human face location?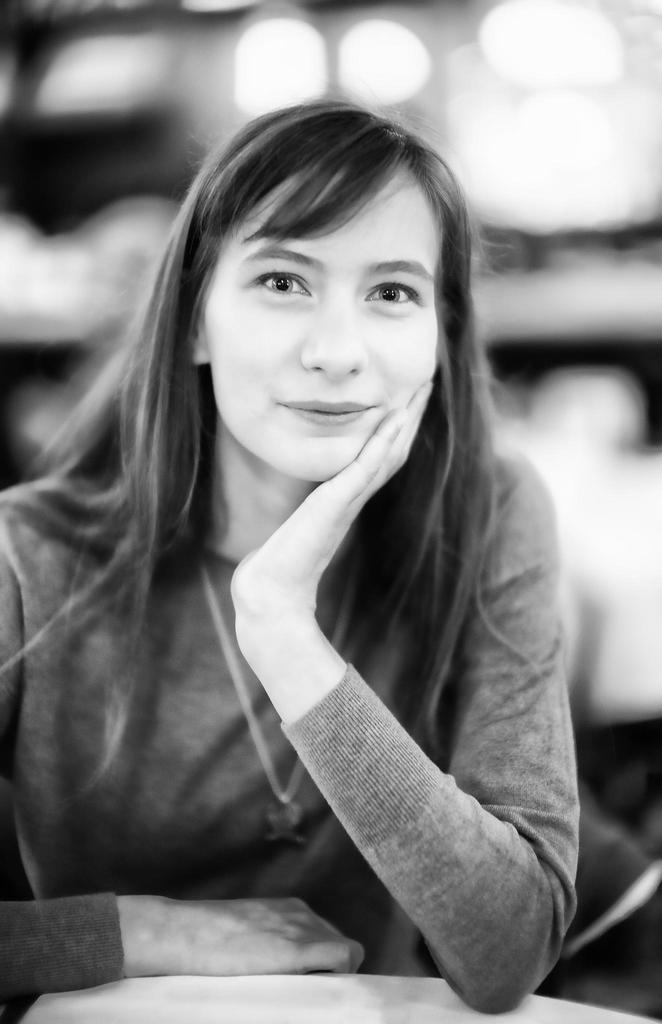
l=203, t=164, r=443, b=479
